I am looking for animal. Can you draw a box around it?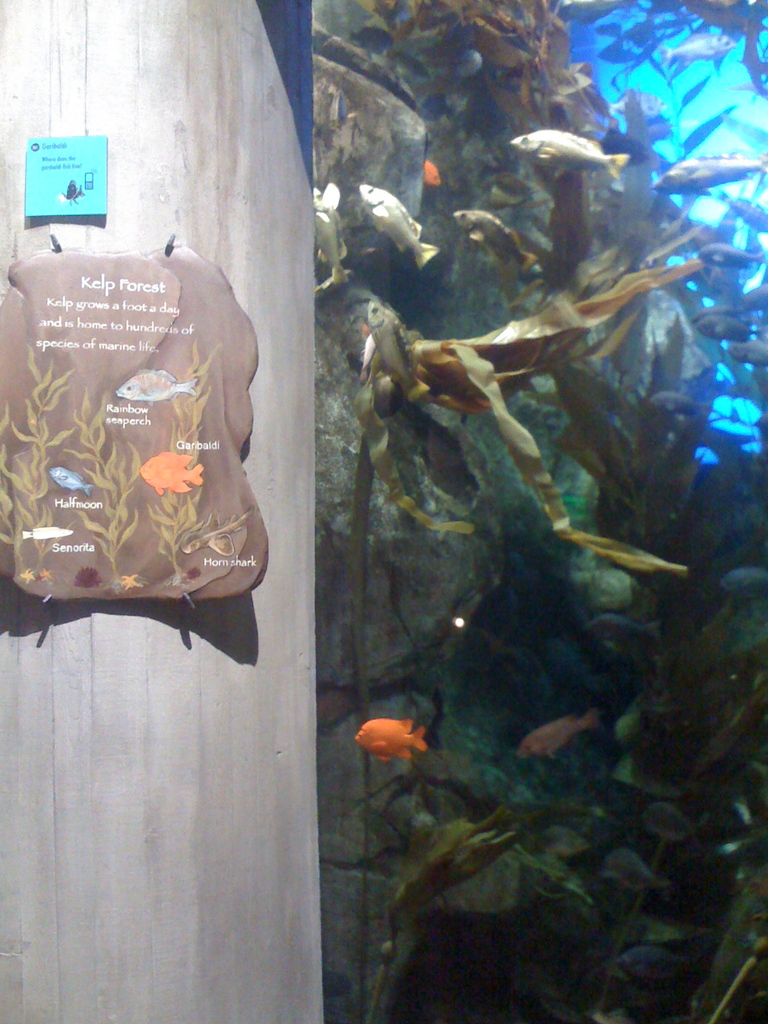
Sure, the bounding box is 182,508,250,566.
